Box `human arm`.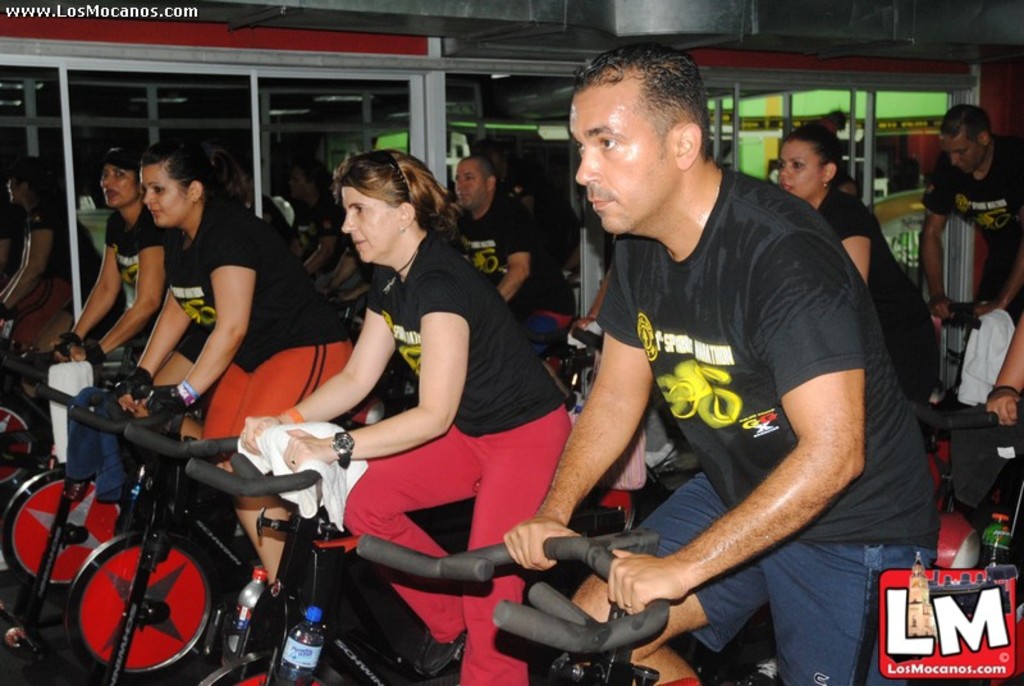
BBox(140, 256, 250, 417).
